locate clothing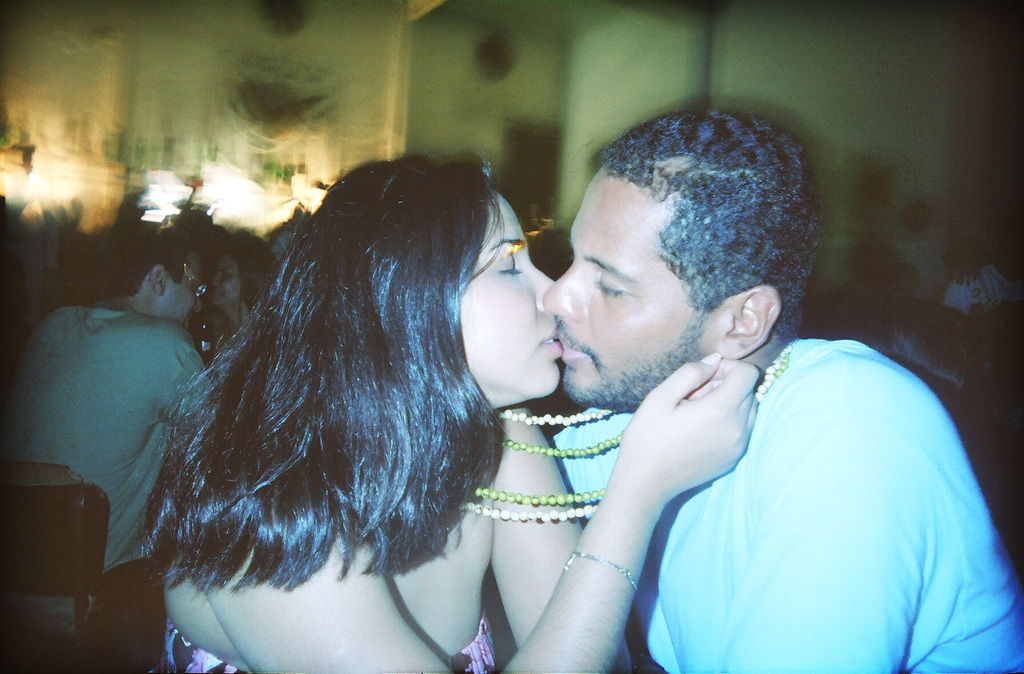
{"left": 589, "top": 277, "right": 1000, "bottom": 664}
